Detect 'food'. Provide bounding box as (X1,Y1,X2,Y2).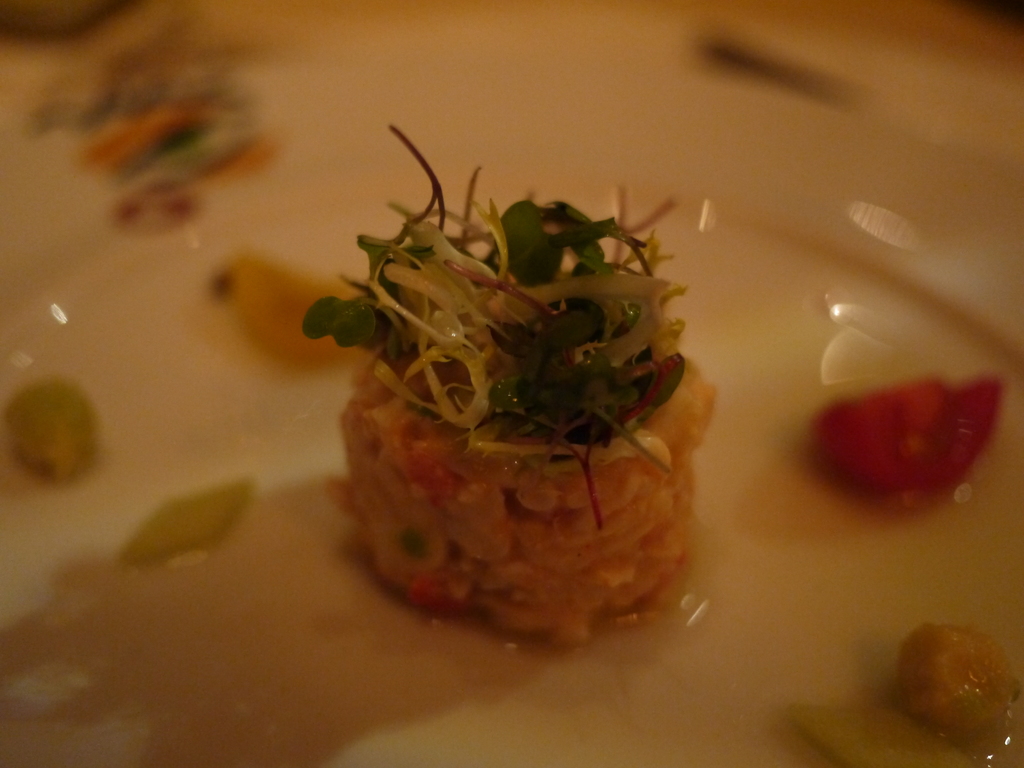
(790,620,1013,767).
